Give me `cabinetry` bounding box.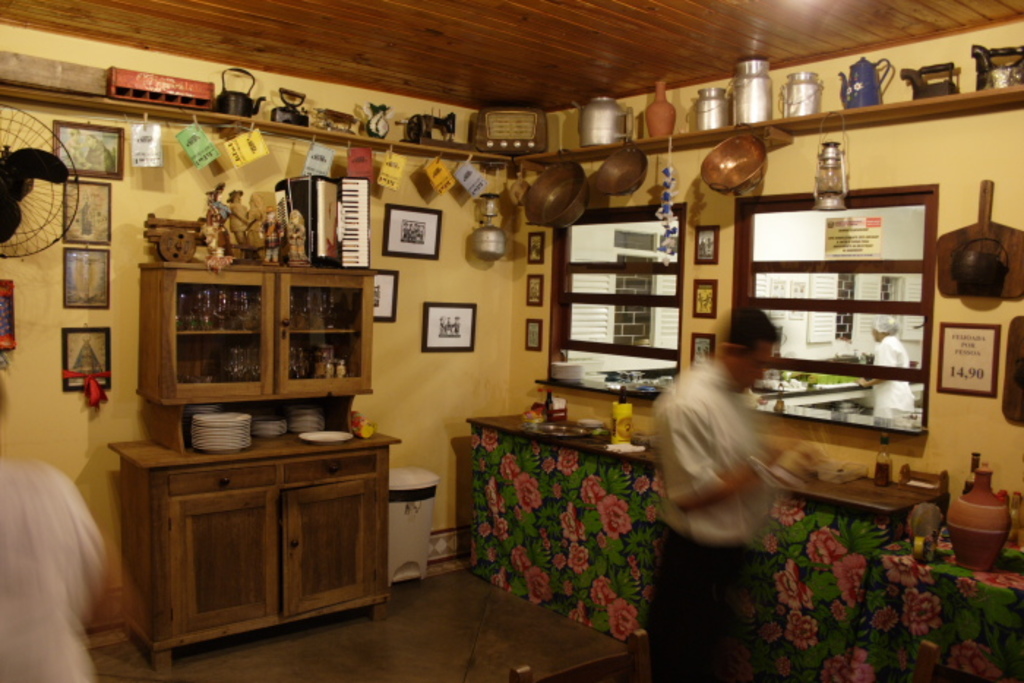
pyautogui.locateOnScreen(439, 402, 942, 682).
